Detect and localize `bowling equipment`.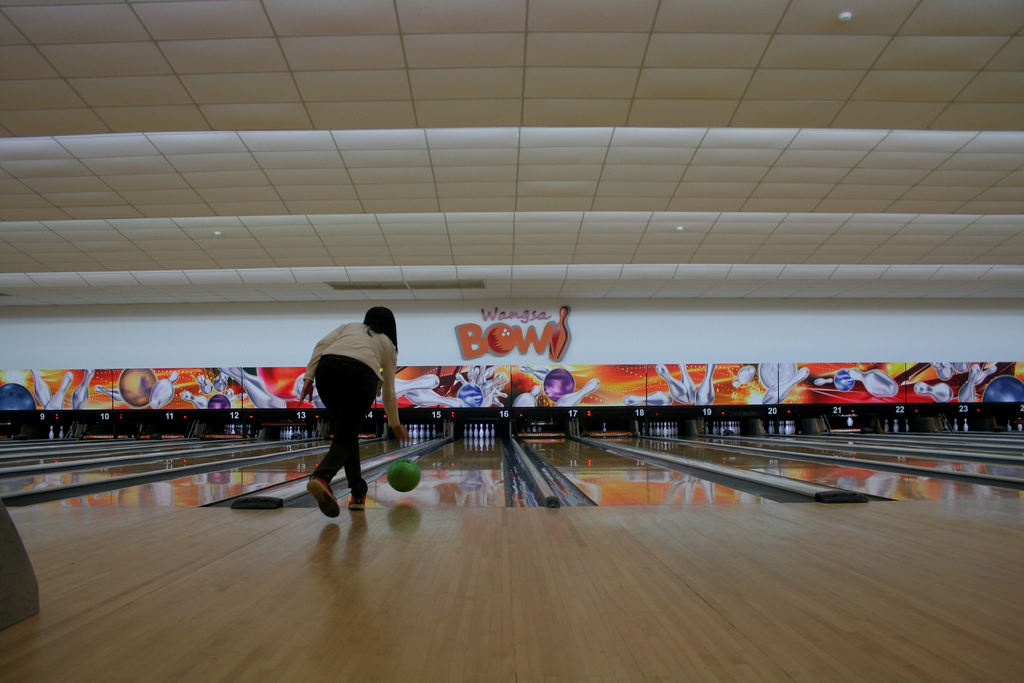
Localized at [42,368,75,409].
